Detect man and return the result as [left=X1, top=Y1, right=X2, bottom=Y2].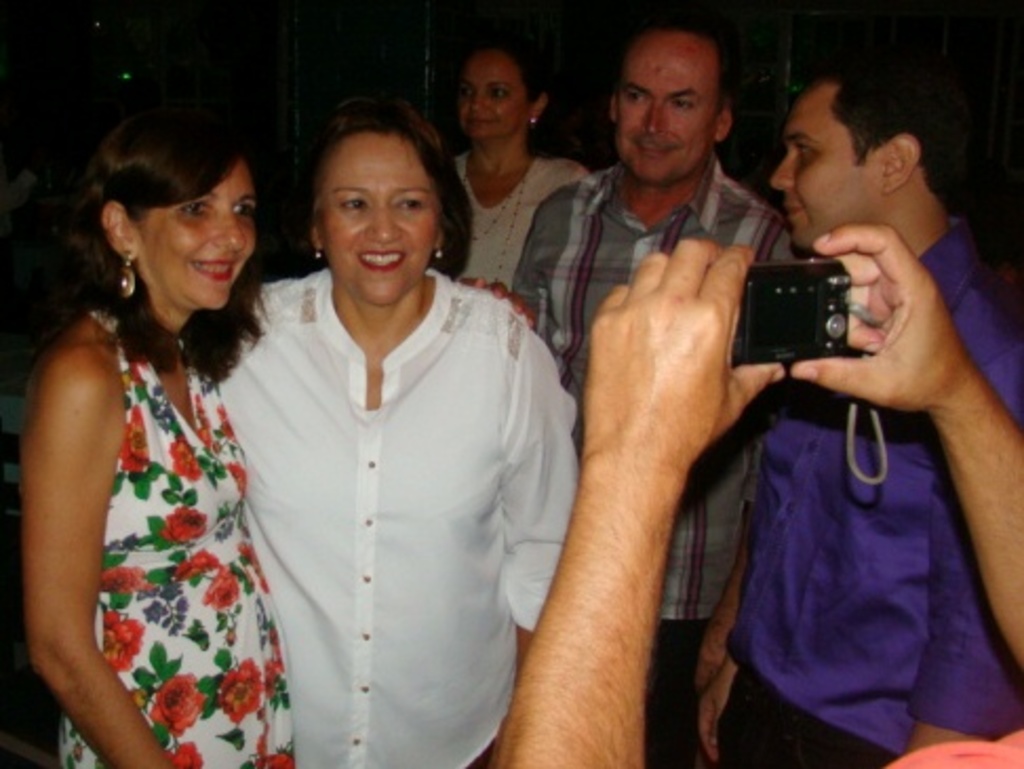
[left=689, top=61, right=1016, bottom=767].
